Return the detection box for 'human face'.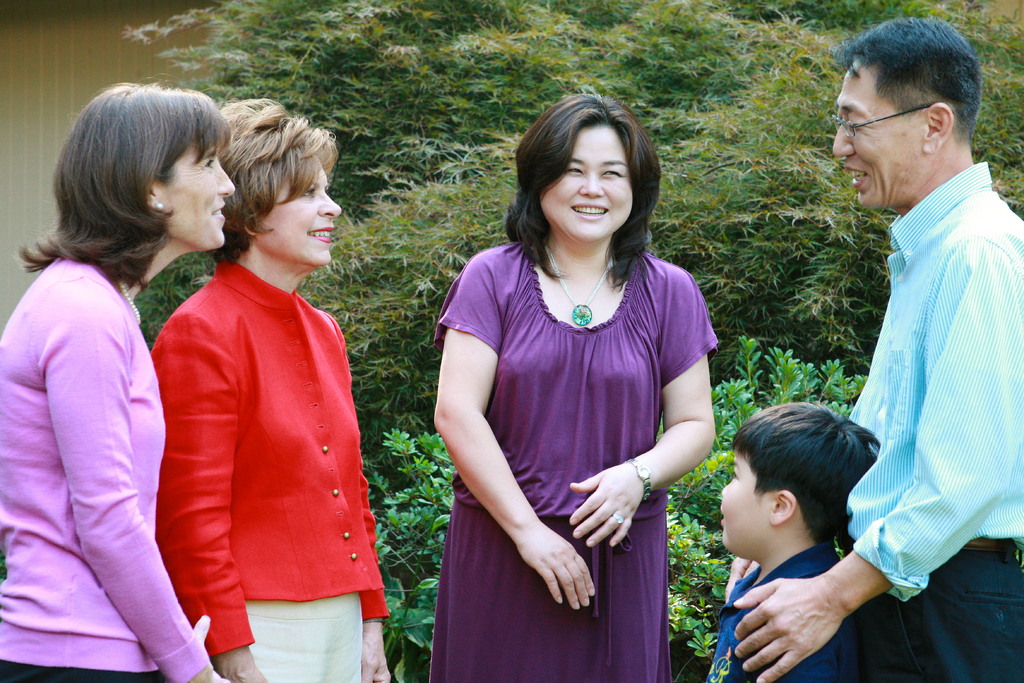
(left=831, top=63, right=925, bottom=210).
